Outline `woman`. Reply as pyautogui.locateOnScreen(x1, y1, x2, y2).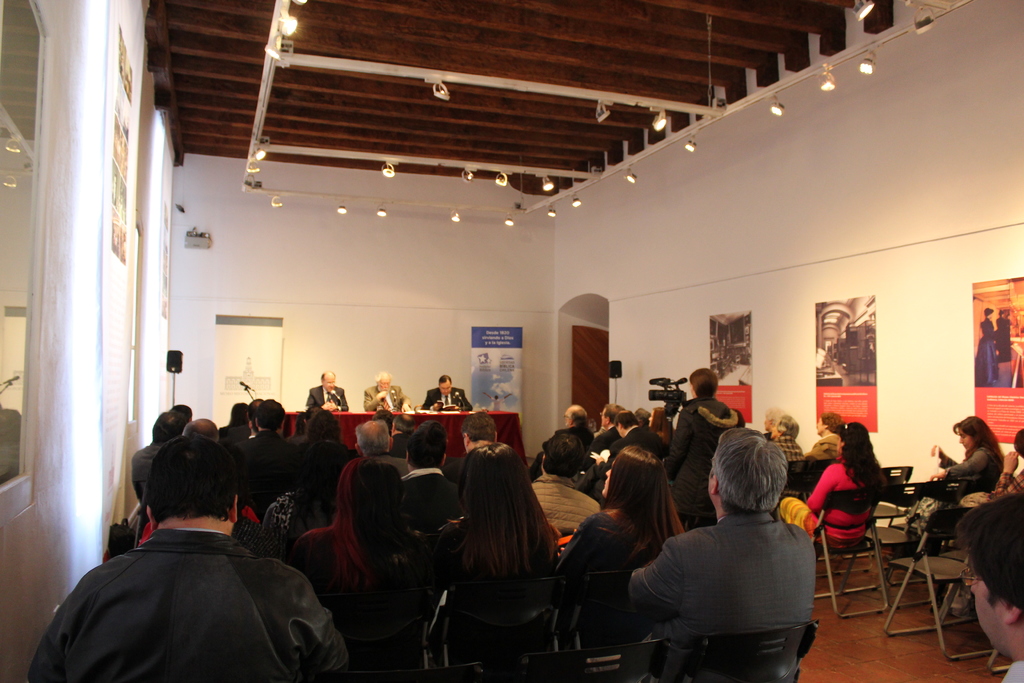
pyautogui.locateOnScreen(259, 438, 362, 551).
